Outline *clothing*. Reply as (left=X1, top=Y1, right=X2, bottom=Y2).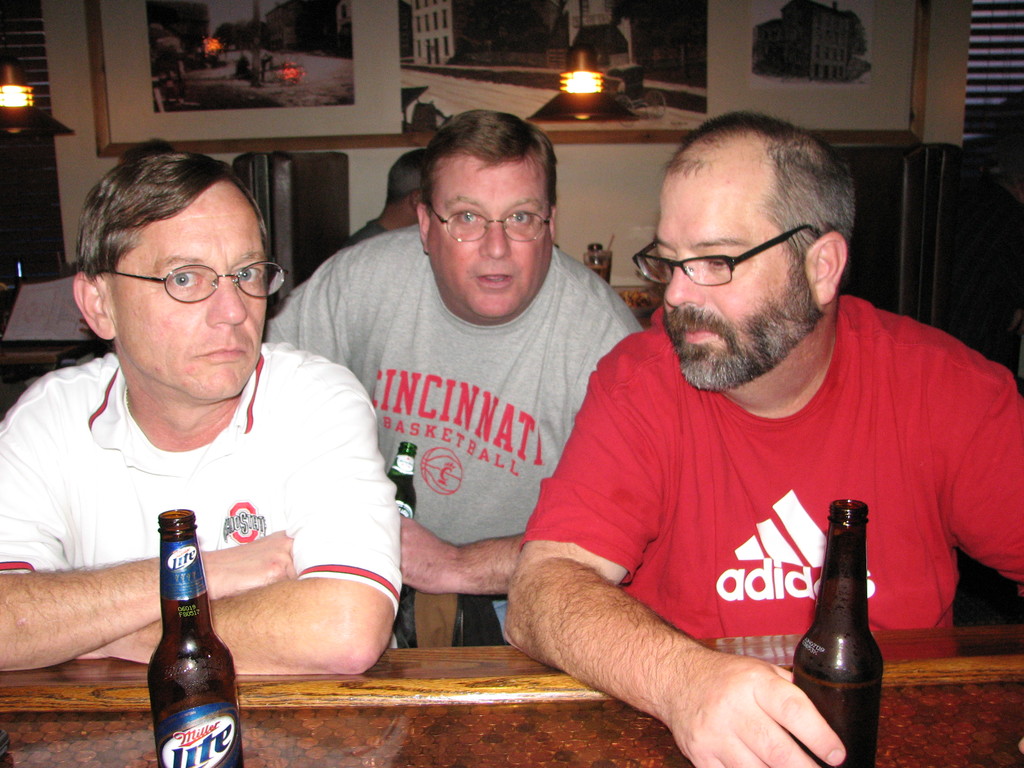
(left=522, top=290, right=1023, bottom=637).
